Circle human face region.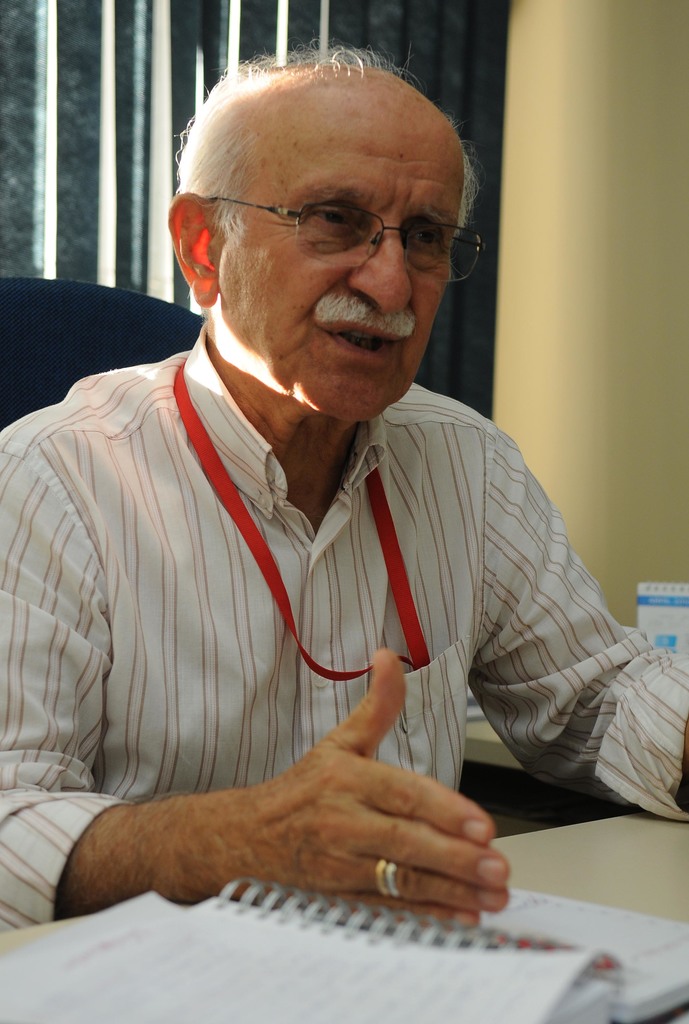
Region: x1=227, y1=97, x2=459, y2=426.
